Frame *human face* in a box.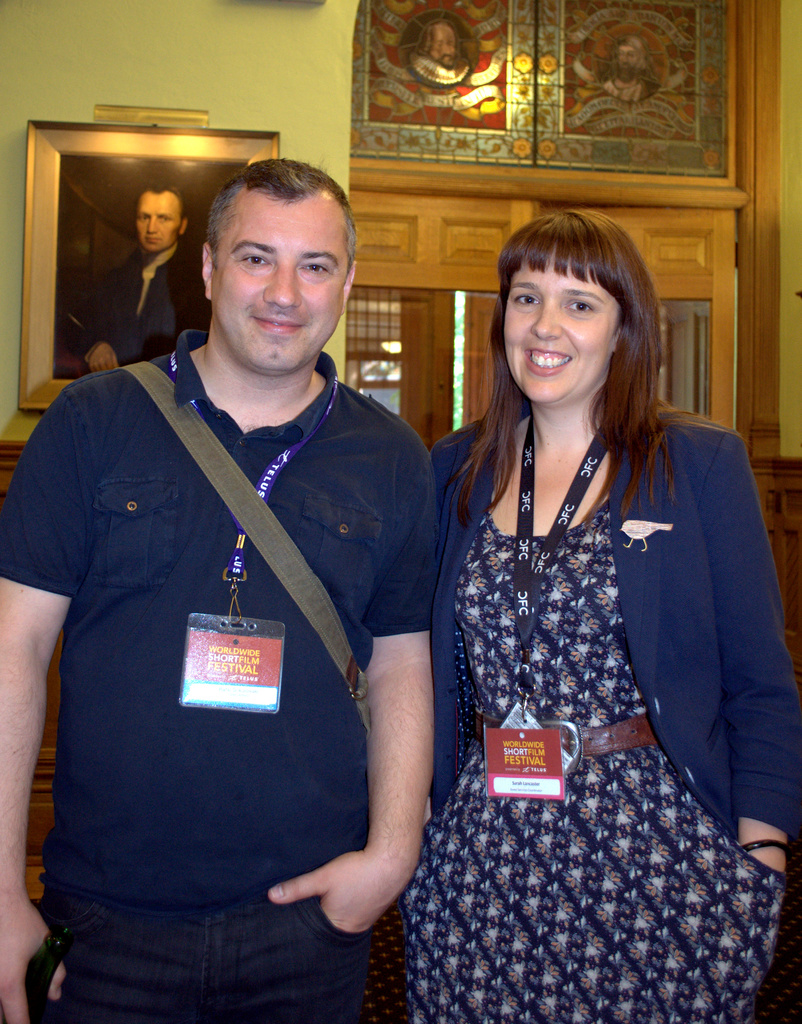
select_region(218, 200, 339, 379).
